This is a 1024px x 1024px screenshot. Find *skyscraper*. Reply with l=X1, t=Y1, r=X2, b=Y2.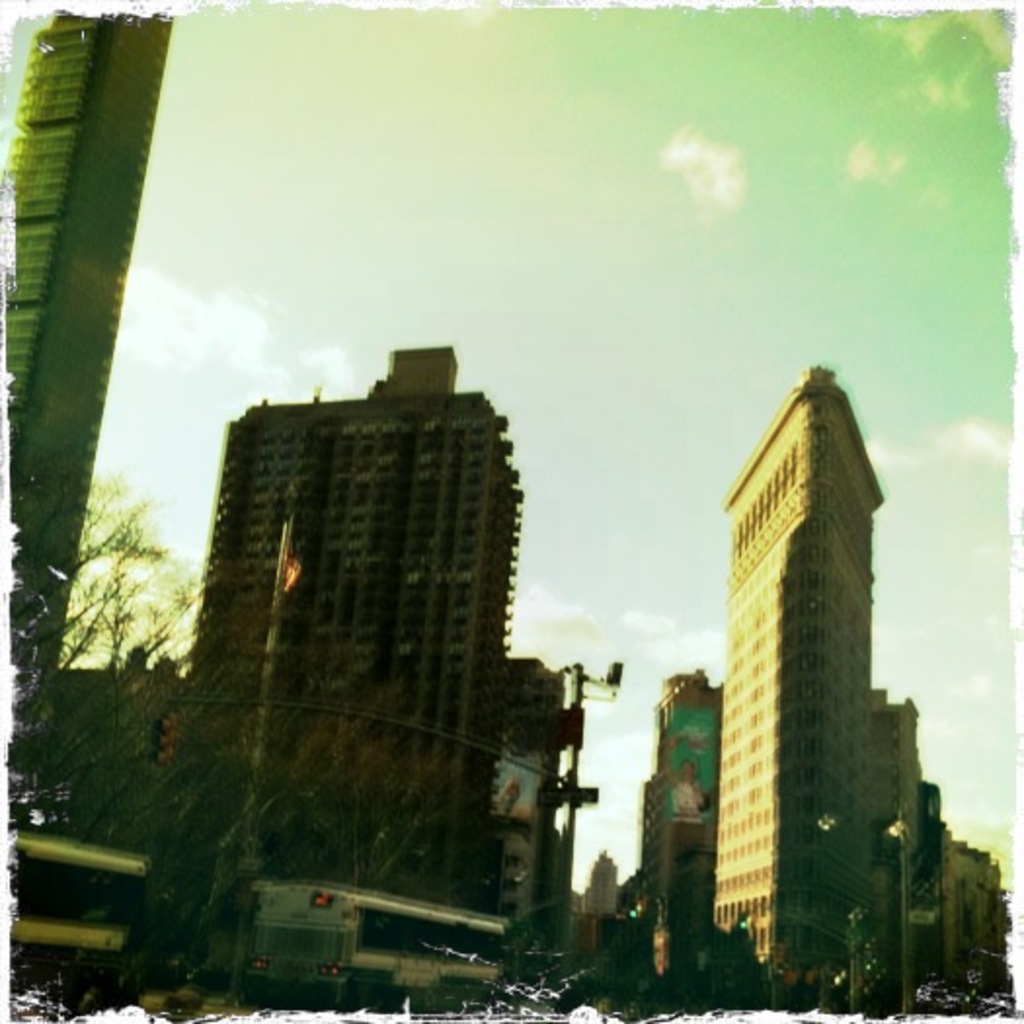
l=0, t=0, r=170, b=852.
